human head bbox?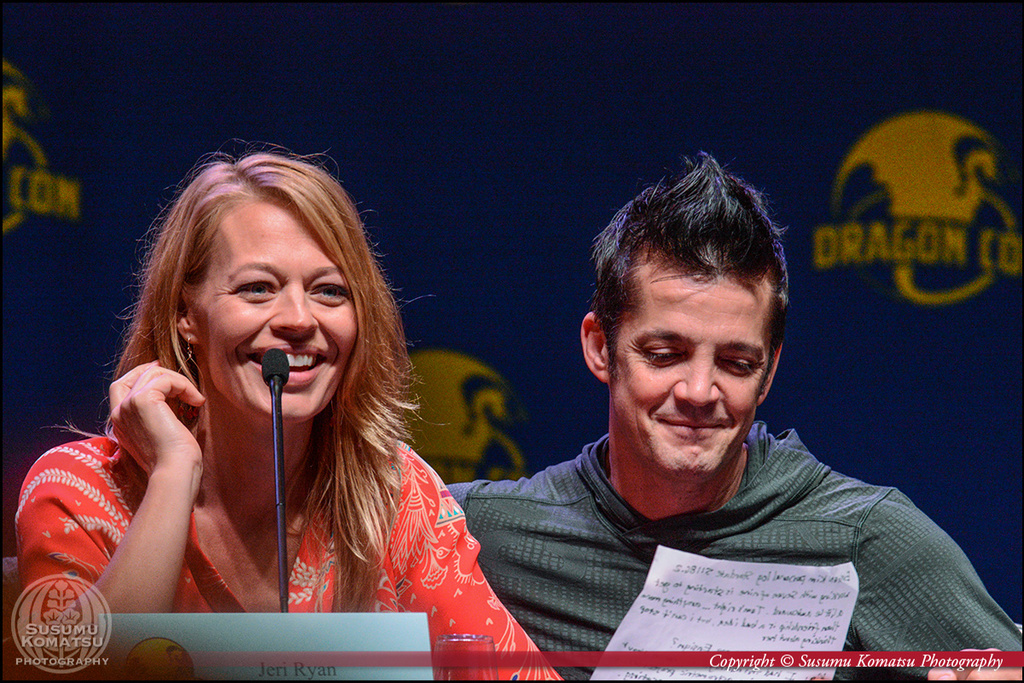
150:155:374:423
